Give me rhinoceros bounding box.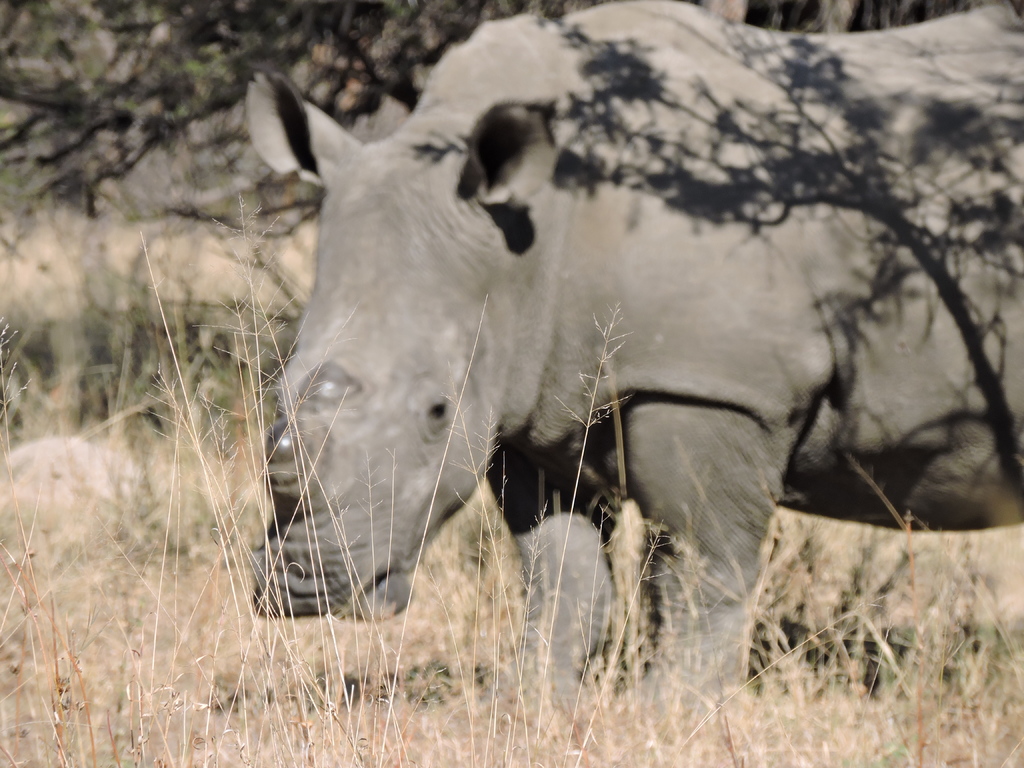
[231, 0, 1023, 719].
